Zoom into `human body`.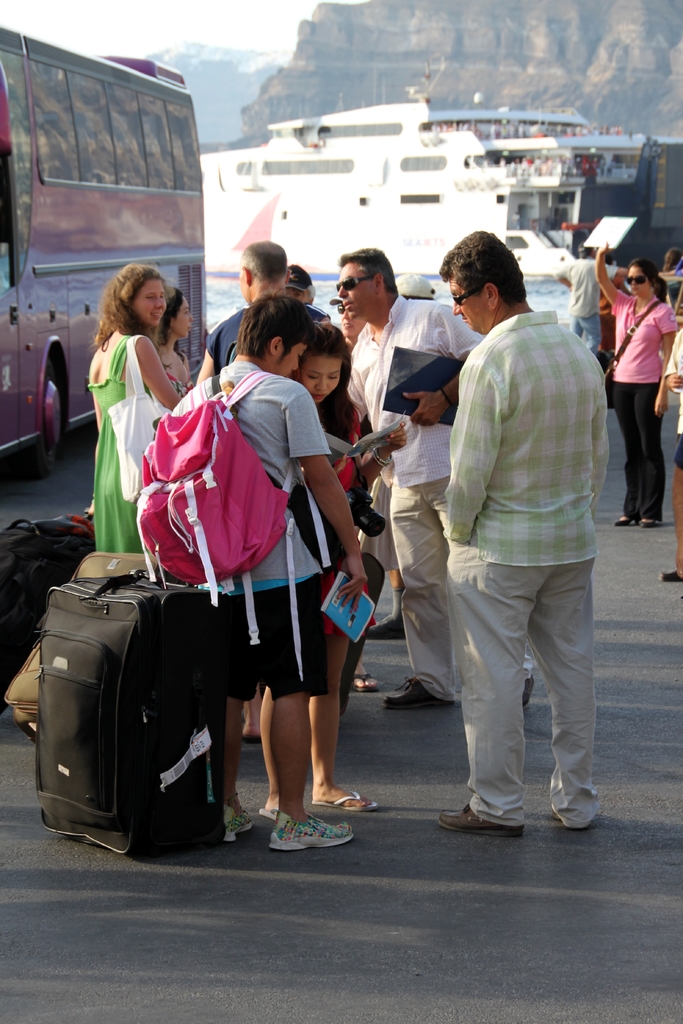
Zoom target: box(339, 282, 484, 705).
